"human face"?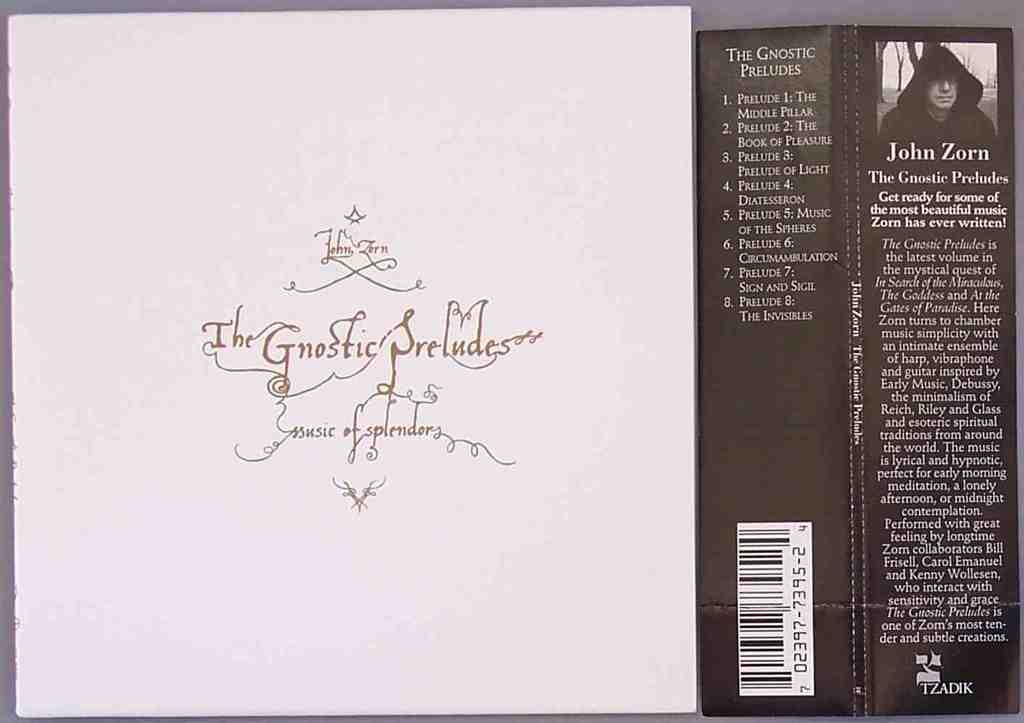
region(930, 77, 959, 110)
